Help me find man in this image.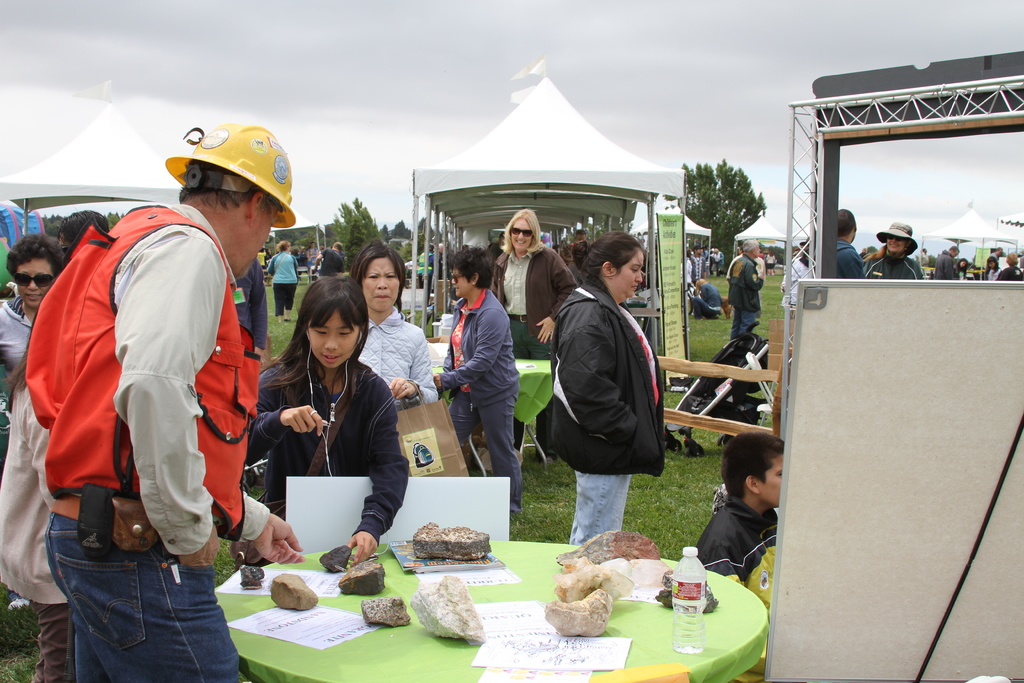
Found it: [416,244,436,305].
